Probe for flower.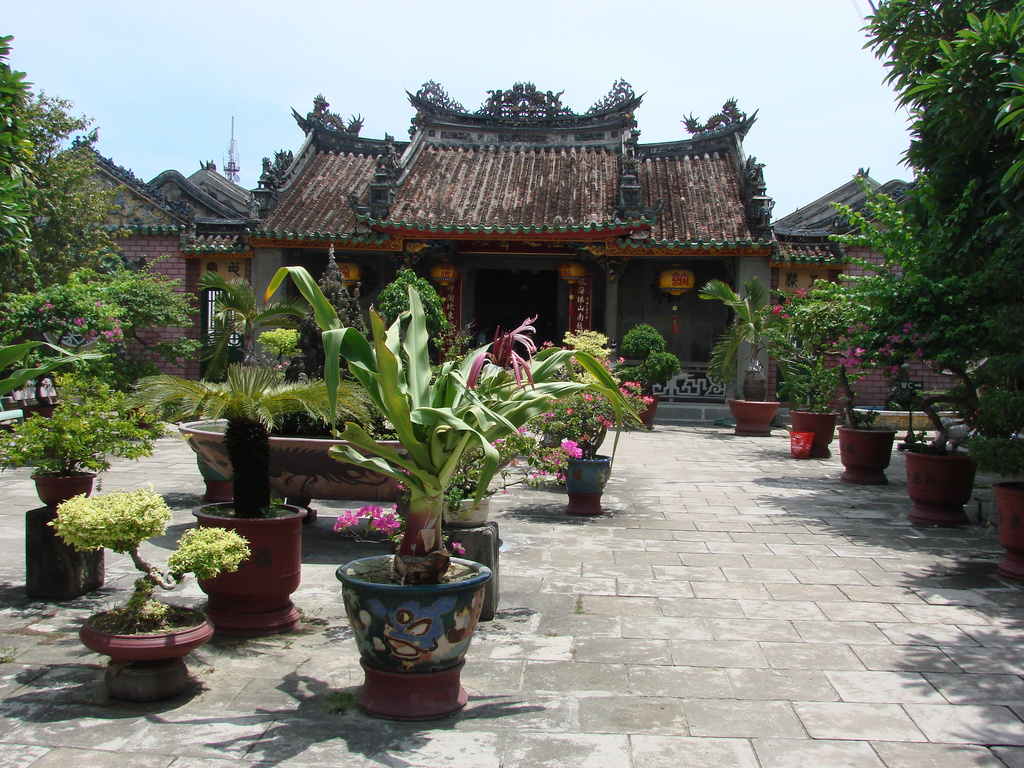
Probe result: BBox(769, 302, 783, 314).
